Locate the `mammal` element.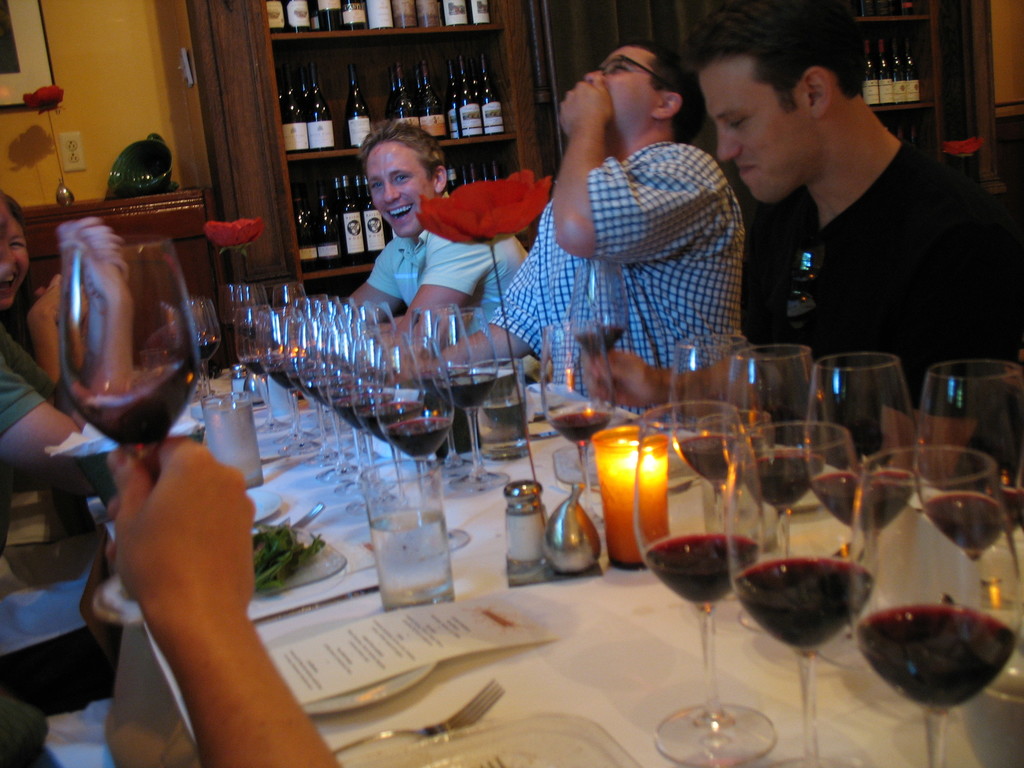
Element bbox: detection(0, 193, 93, 378).
